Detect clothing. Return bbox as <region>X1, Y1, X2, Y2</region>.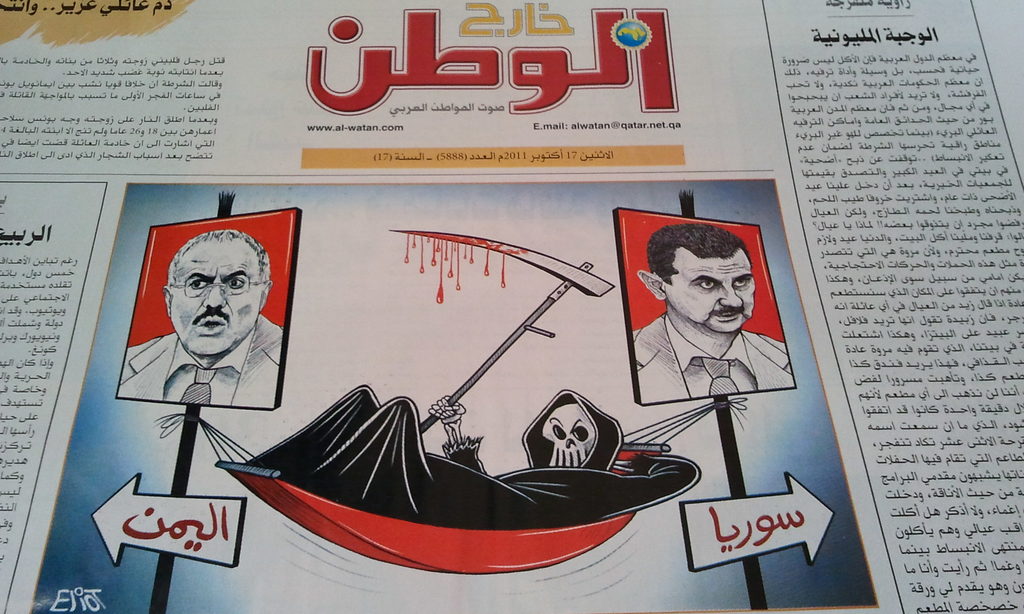
<region>125, 315, 287, 416</region>.
